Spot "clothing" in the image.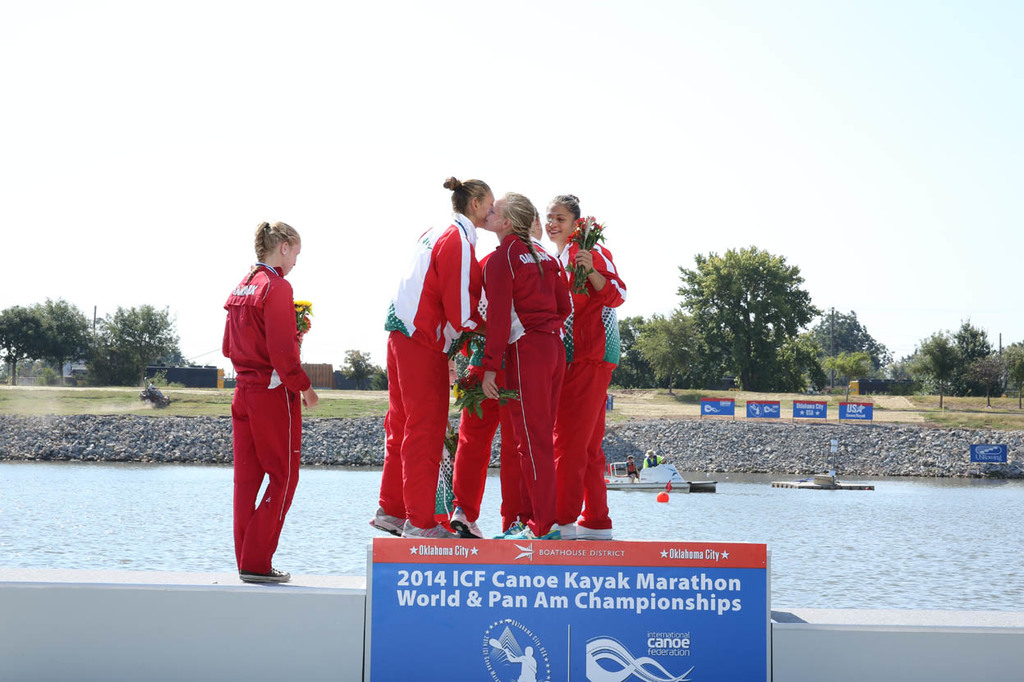
"clothing" found at select_region(217, 250, 305, 559).
